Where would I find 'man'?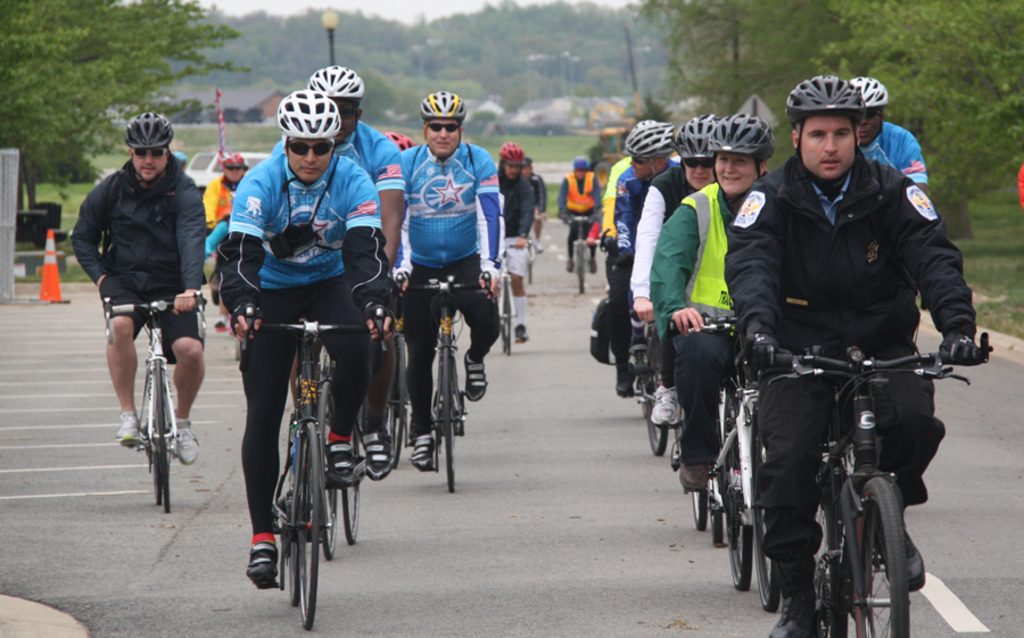
At pyautogui.locateOnScreen(495, 140, 536, 339).
